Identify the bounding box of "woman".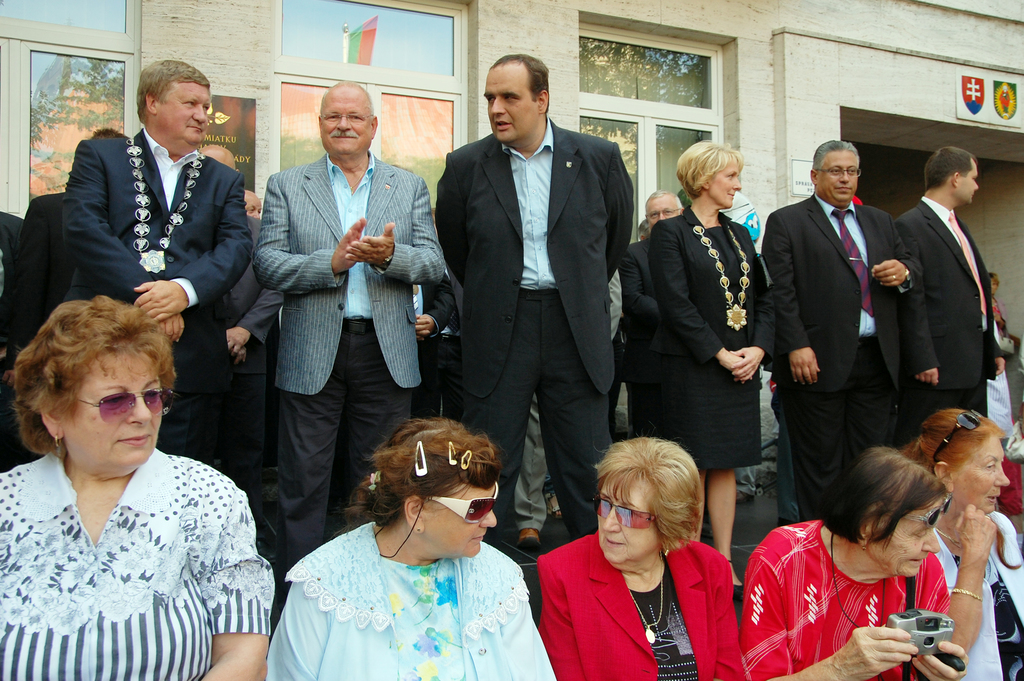
(266,416,556,680).
